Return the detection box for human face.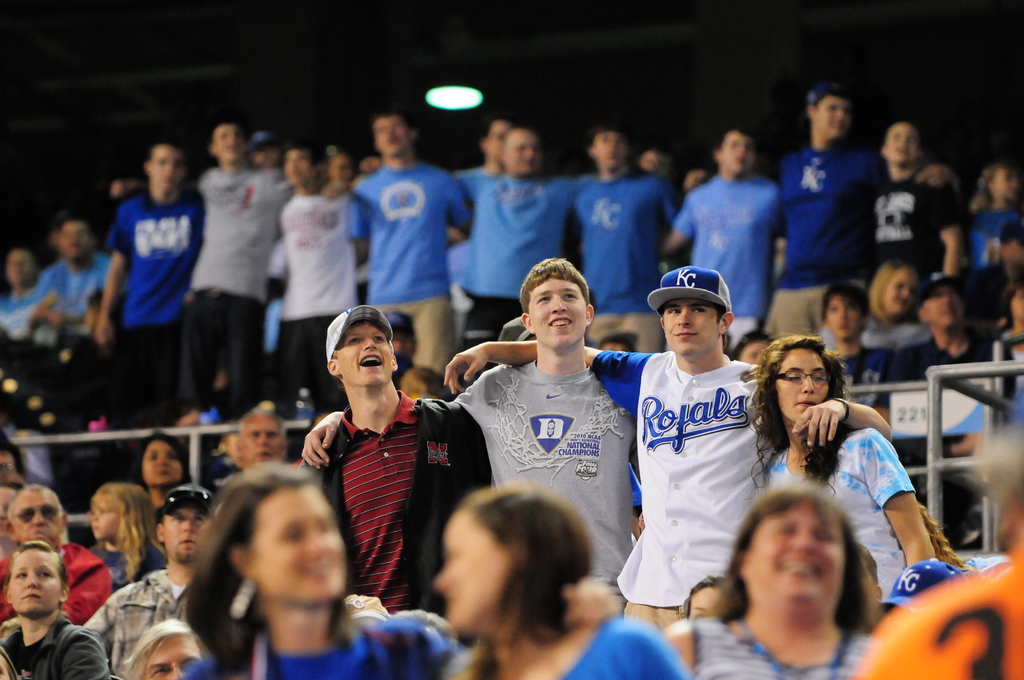
bbox=[1, 455, 17, 485].
